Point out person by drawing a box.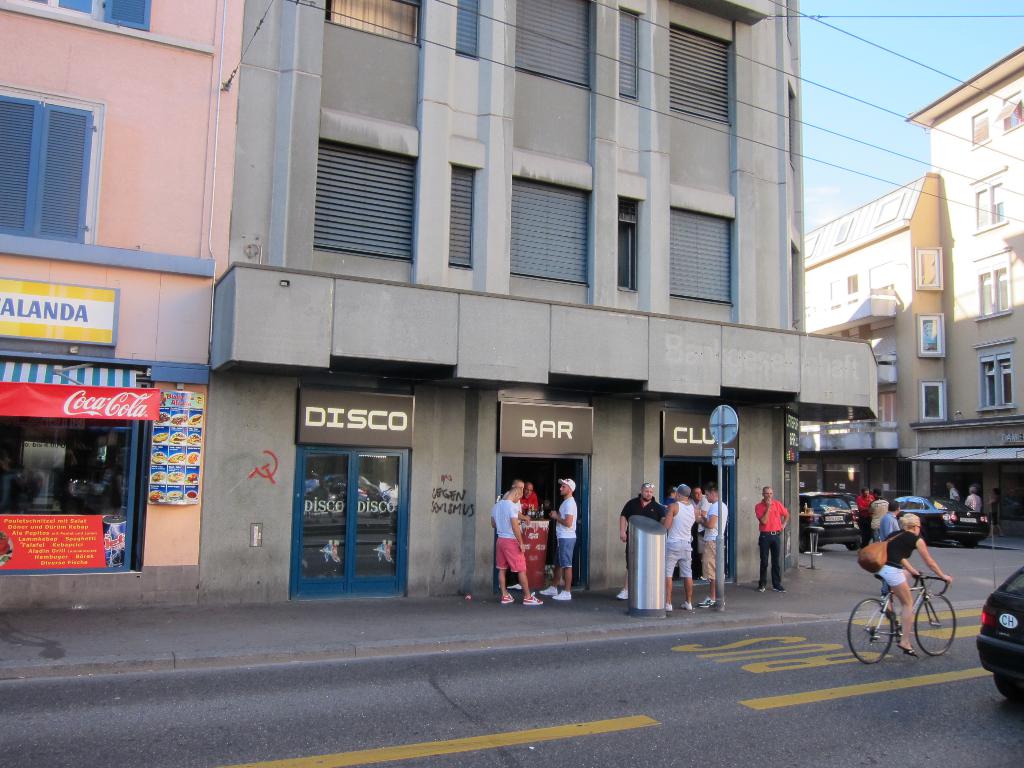
(x1=868, y1=490, x2=888, y2=524).
